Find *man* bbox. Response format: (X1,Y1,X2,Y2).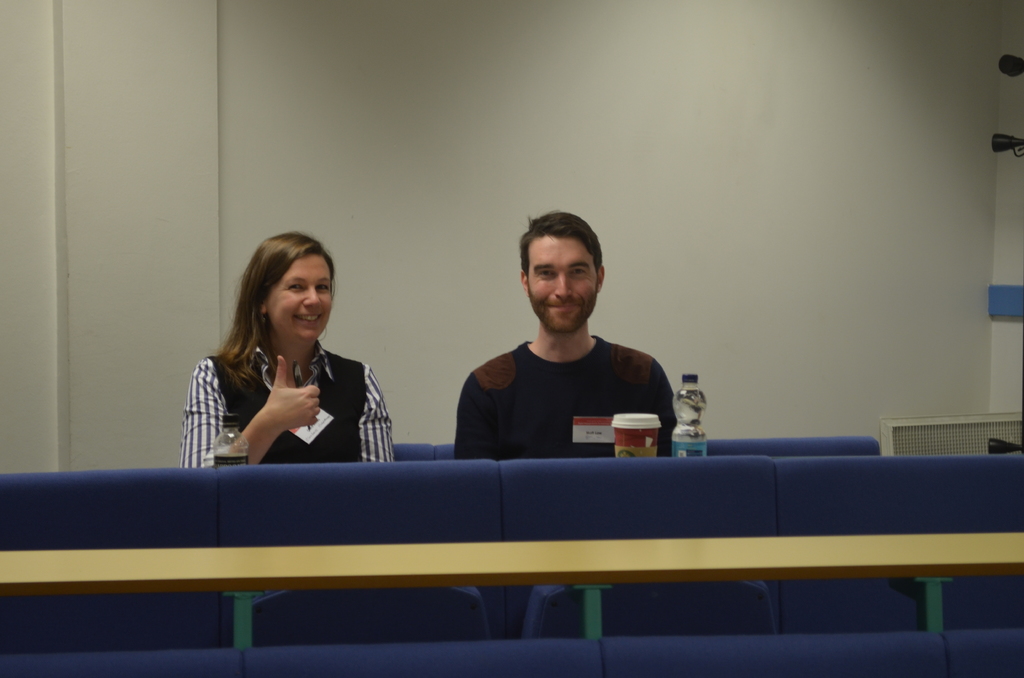
(445,224,687,473).
